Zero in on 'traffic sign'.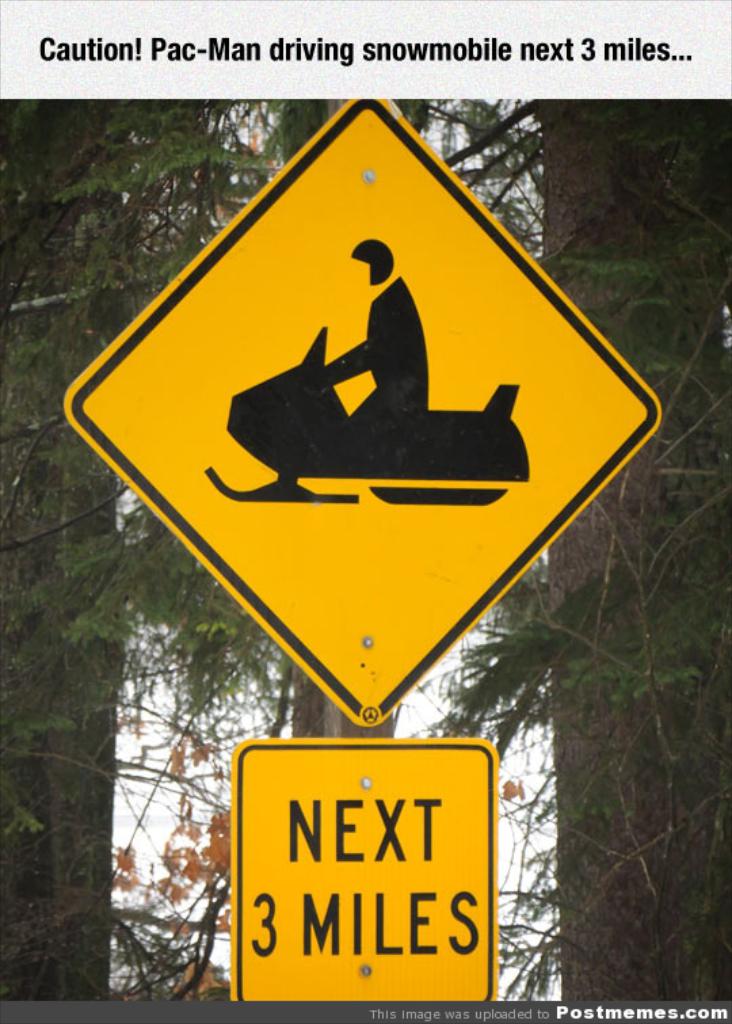
Zeroed in: Rect(58, 94, 659, 726).
